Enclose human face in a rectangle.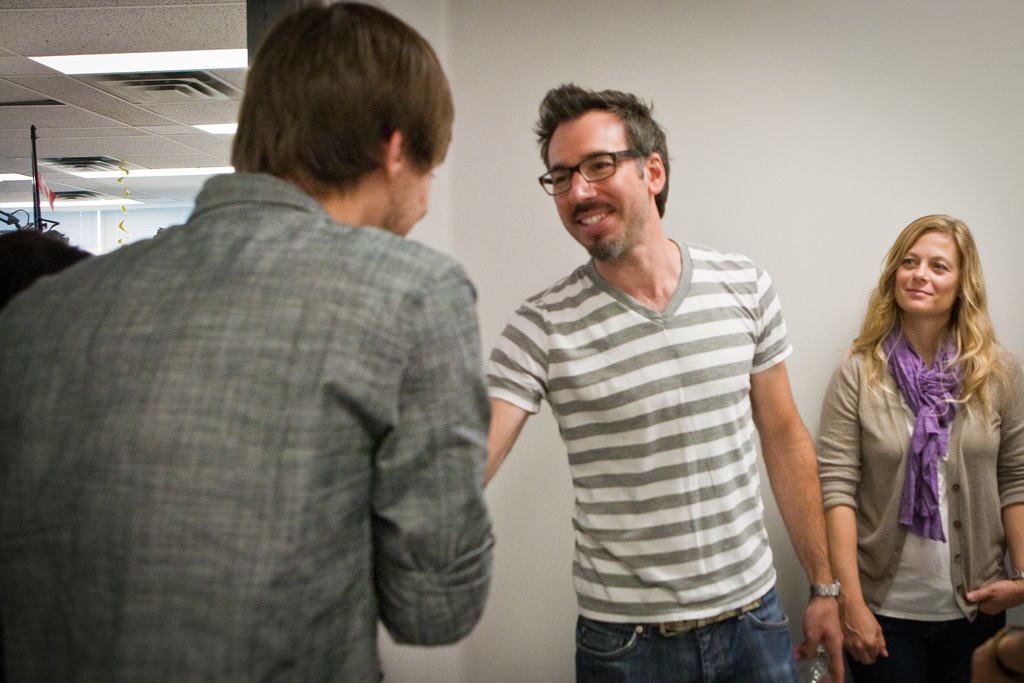
886/226/955/313.
